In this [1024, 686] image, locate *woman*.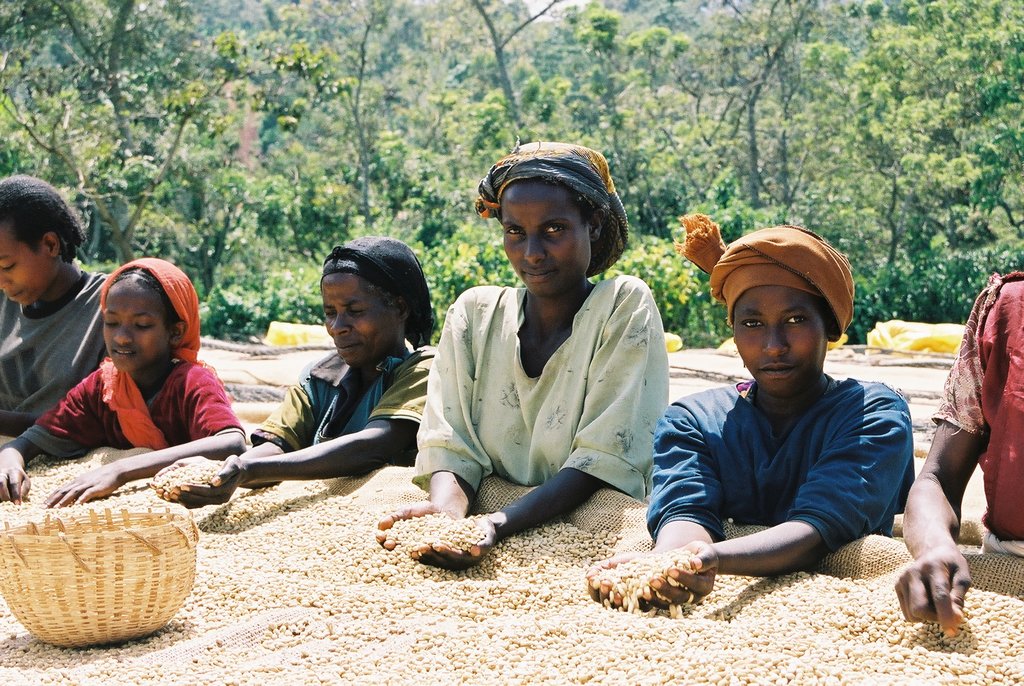
Bounding box: x1=566 y1=225 x2=925 y2=607.
